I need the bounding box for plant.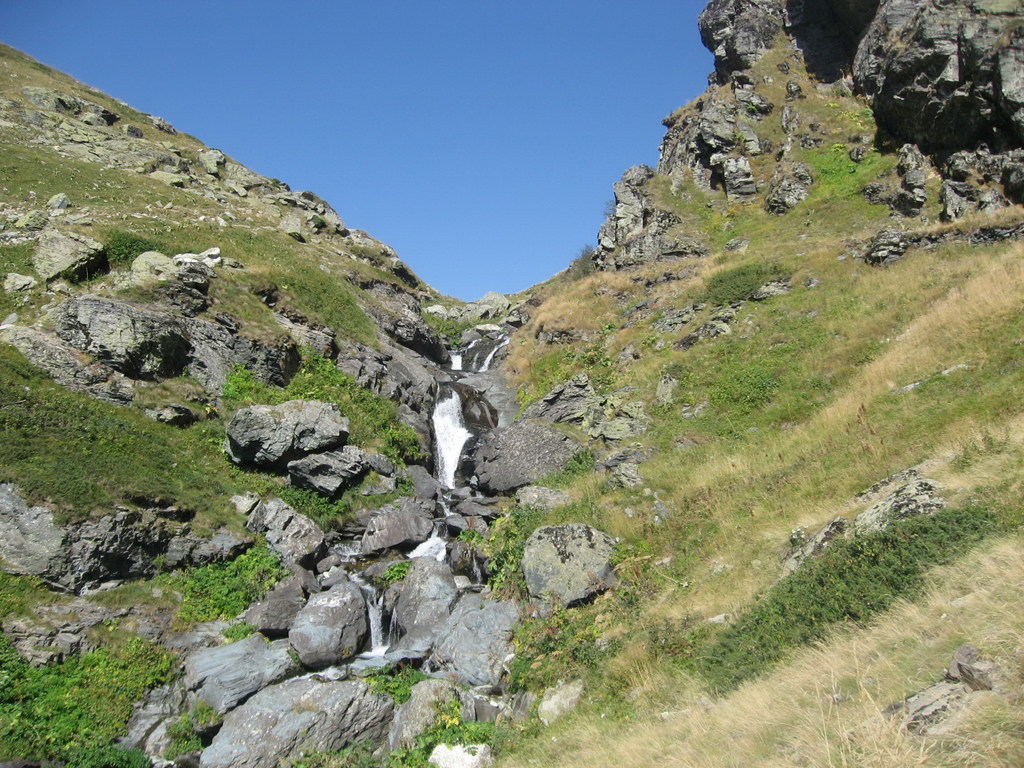
Here it is: 364:656:436:705.
